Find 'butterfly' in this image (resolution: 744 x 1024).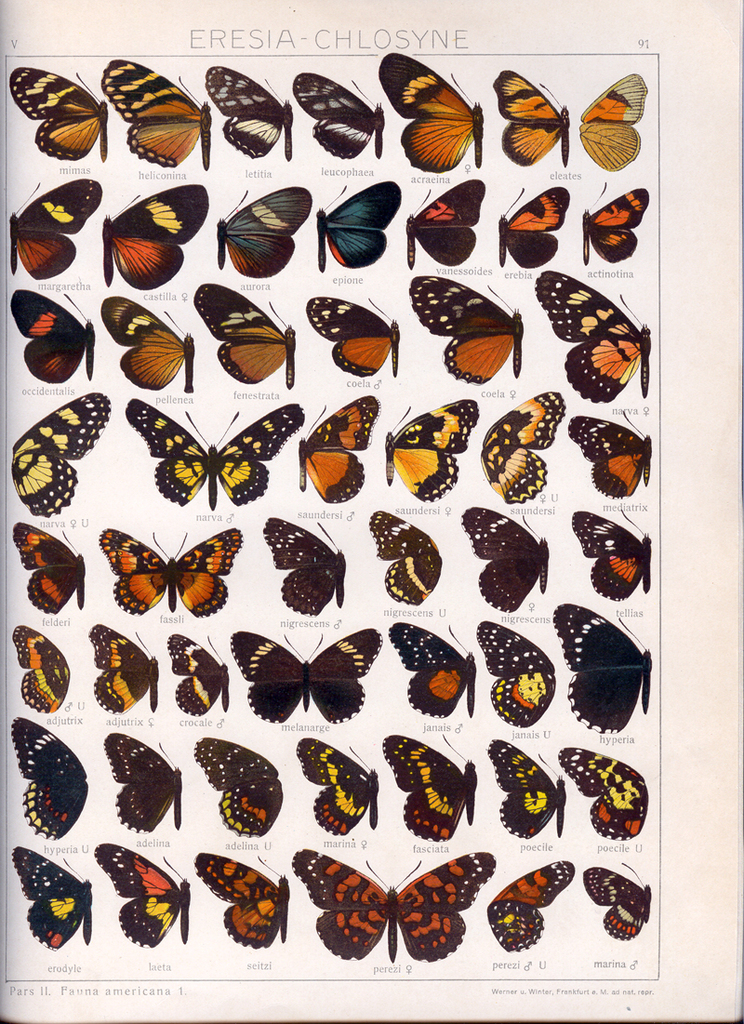
select_region(95, 837, 193, 954).
